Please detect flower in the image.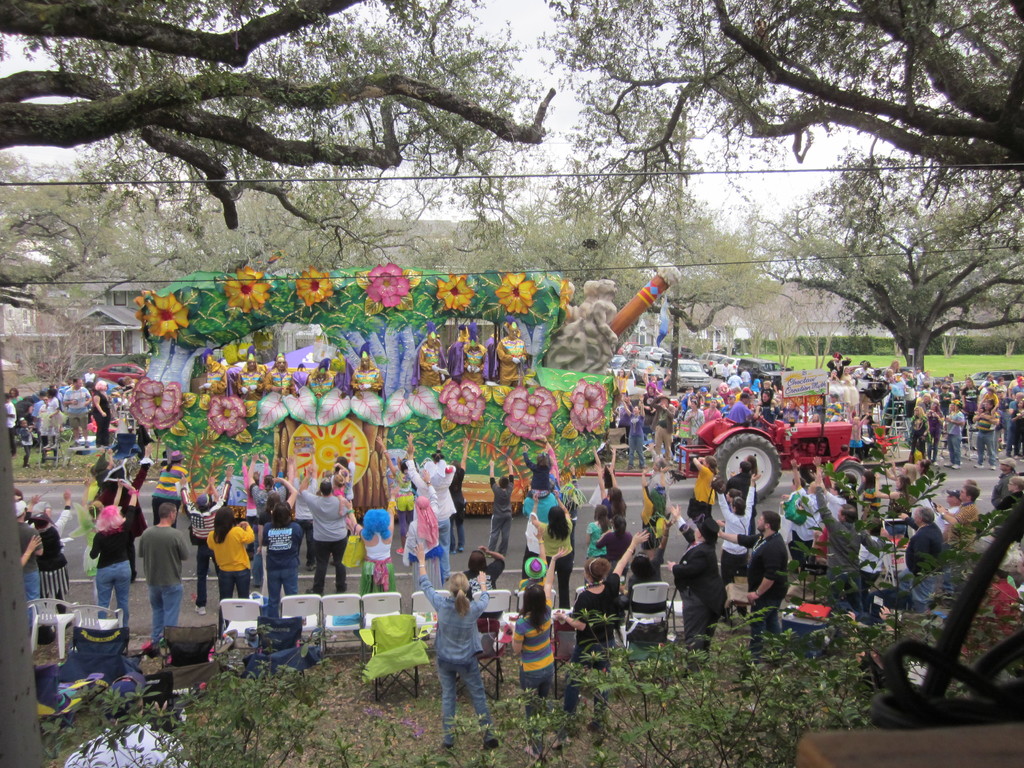
x1=561, y1=278, x2=573, y2=316.
